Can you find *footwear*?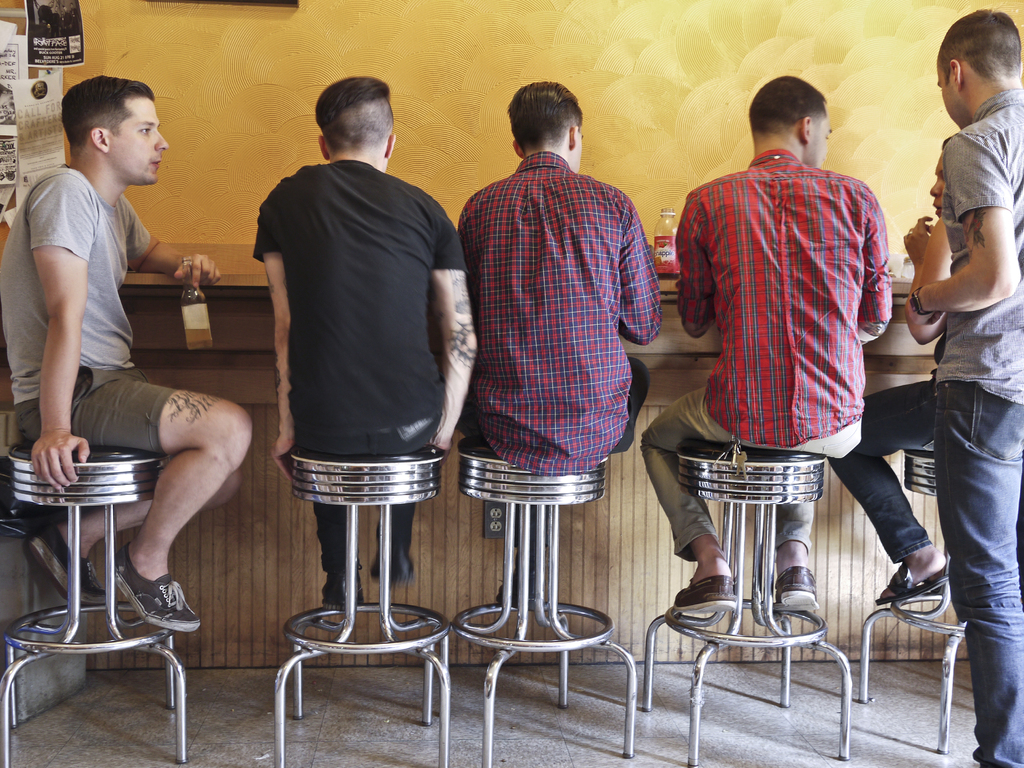
Yes, bounding box: <bbox>318, 566, 360, 609</bbox>.
